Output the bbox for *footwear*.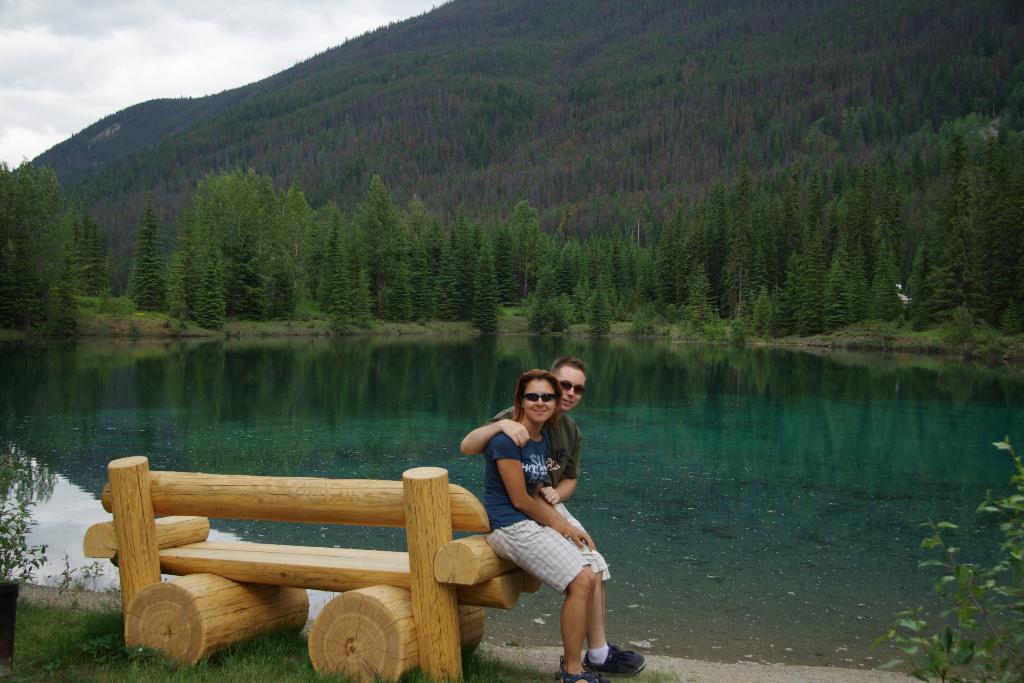
Rect(547, 652, 607, 682).
